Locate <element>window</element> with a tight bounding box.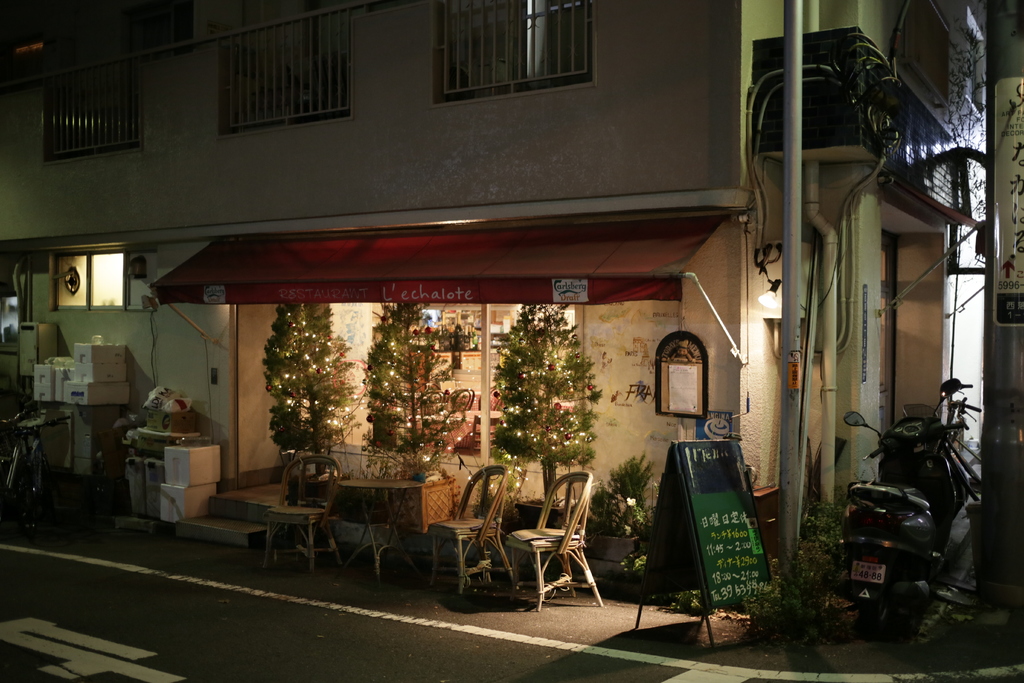
207, 0, 355, 128.
